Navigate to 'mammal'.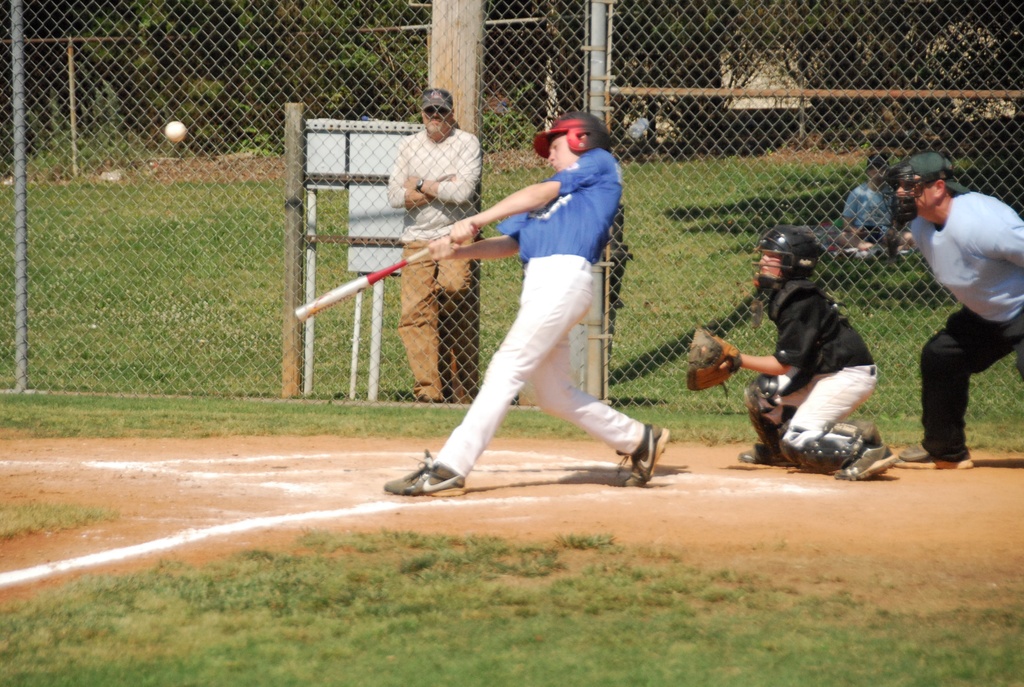
Navigation target: region(388, 86, 483, 406).
